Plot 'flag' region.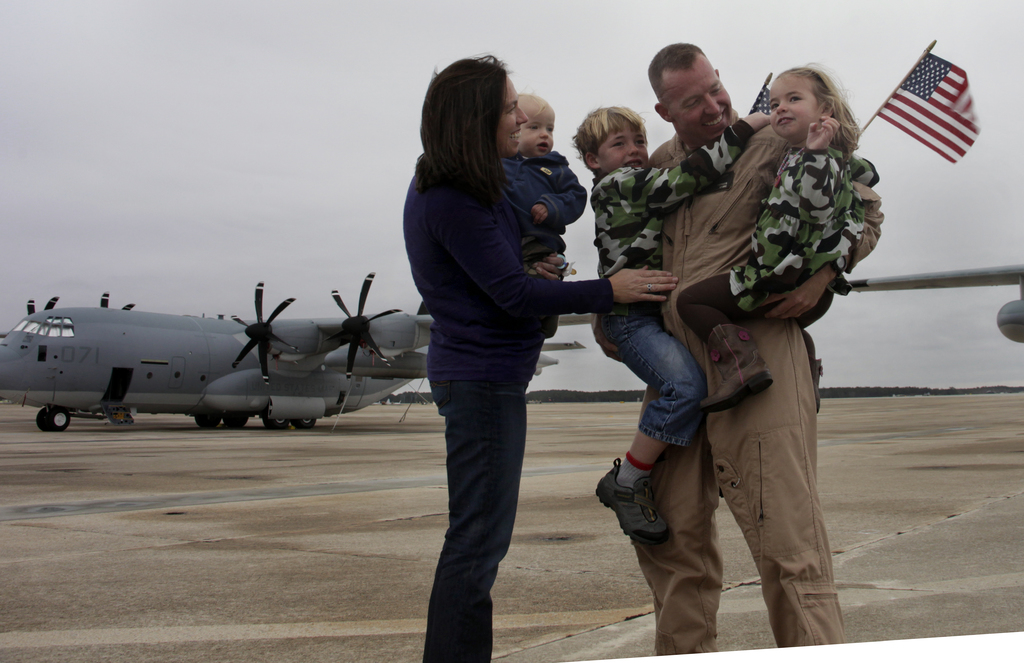
Plotted at box(747, 85, 783, 119).
